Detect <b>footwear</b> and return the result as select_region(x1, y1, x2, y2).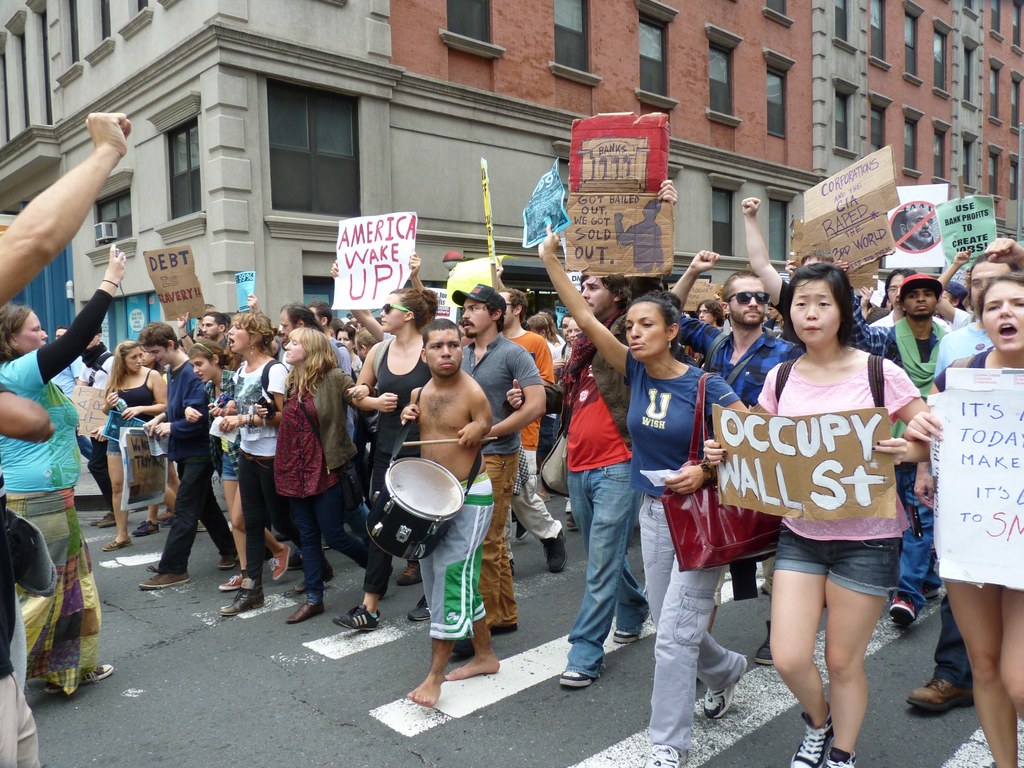
select_region(883, 598, 916, 633).
